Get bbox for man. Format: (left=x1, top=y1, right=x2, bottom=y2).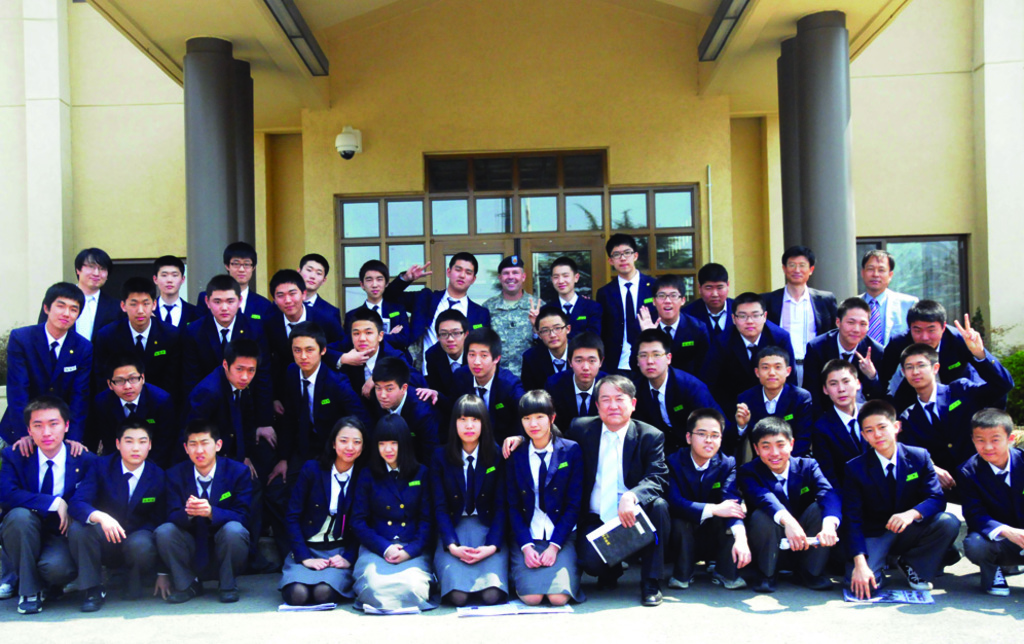
(left=517, top=299, right=581, bottom=373).
